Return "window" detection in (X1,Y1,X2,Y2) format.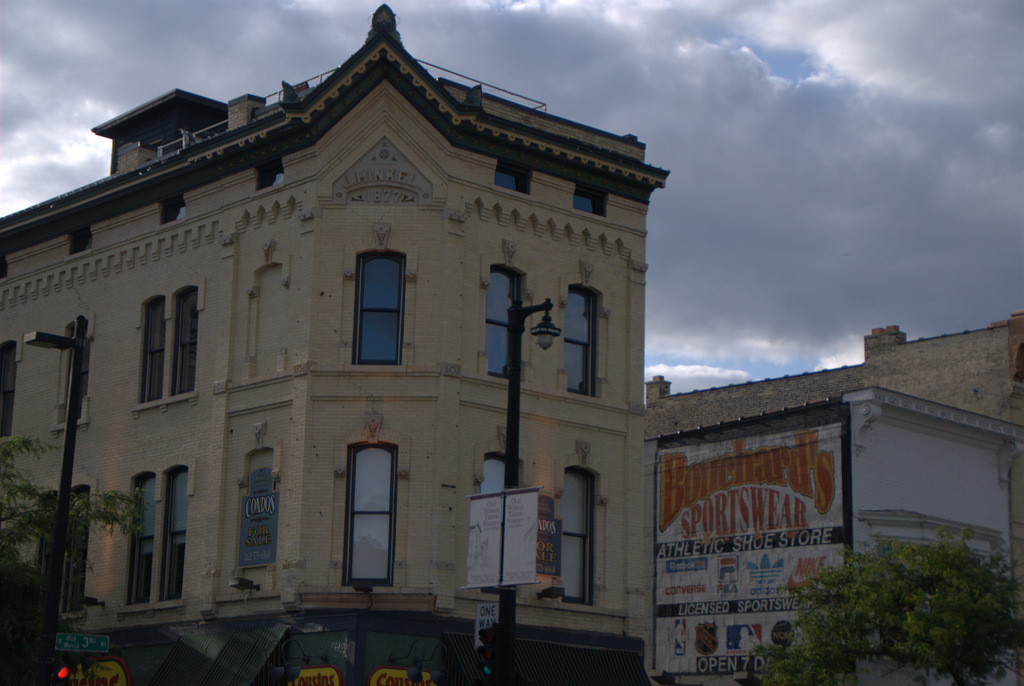
(145,292,170,399).
